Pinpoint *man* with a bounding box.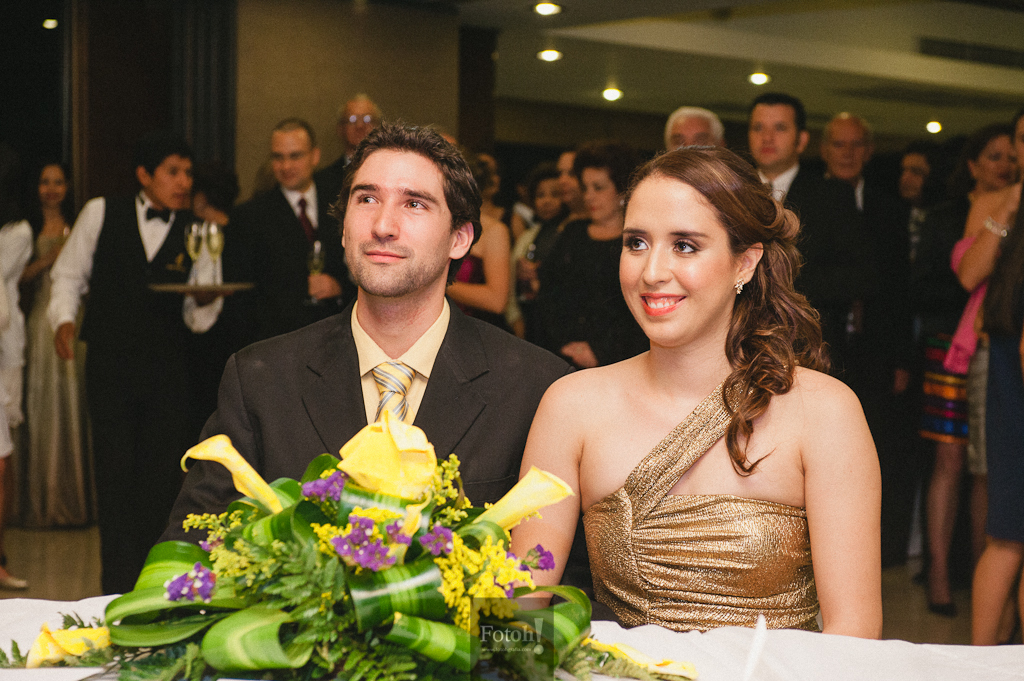
l=46, t=136, r=232, b=593.
